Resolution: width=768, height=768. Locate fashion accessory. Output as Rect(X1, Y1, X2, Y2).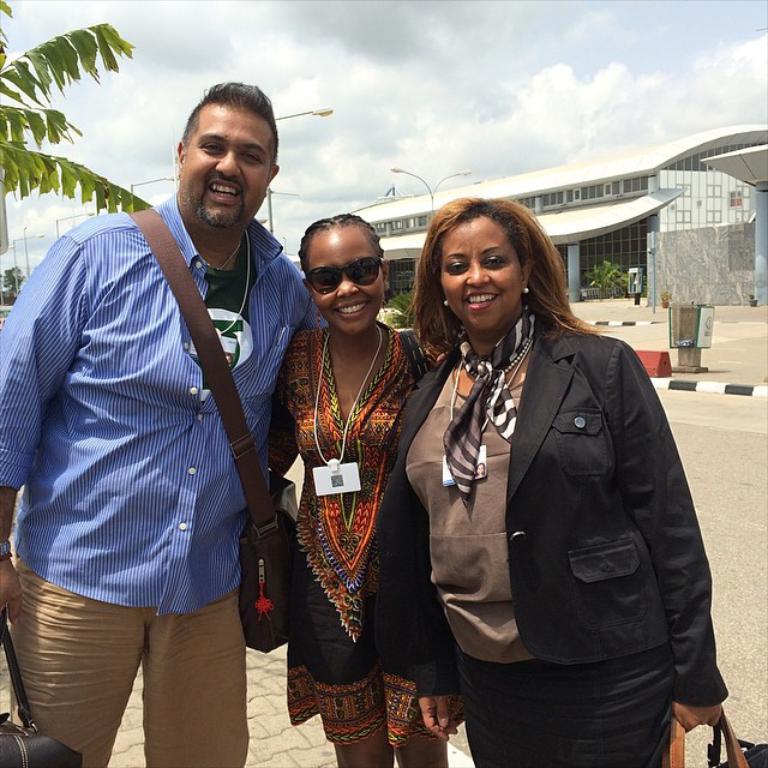
Rect(218, 230, 254, 337).
